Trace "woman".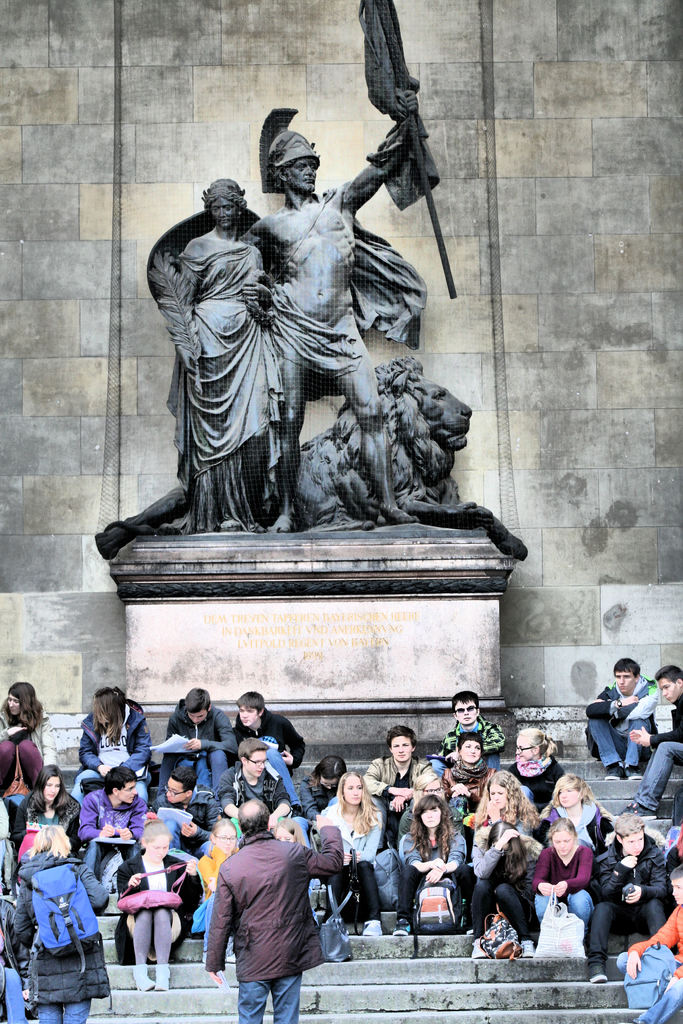
Traced to x1=0, y1=680, x2=59, y2=799.
